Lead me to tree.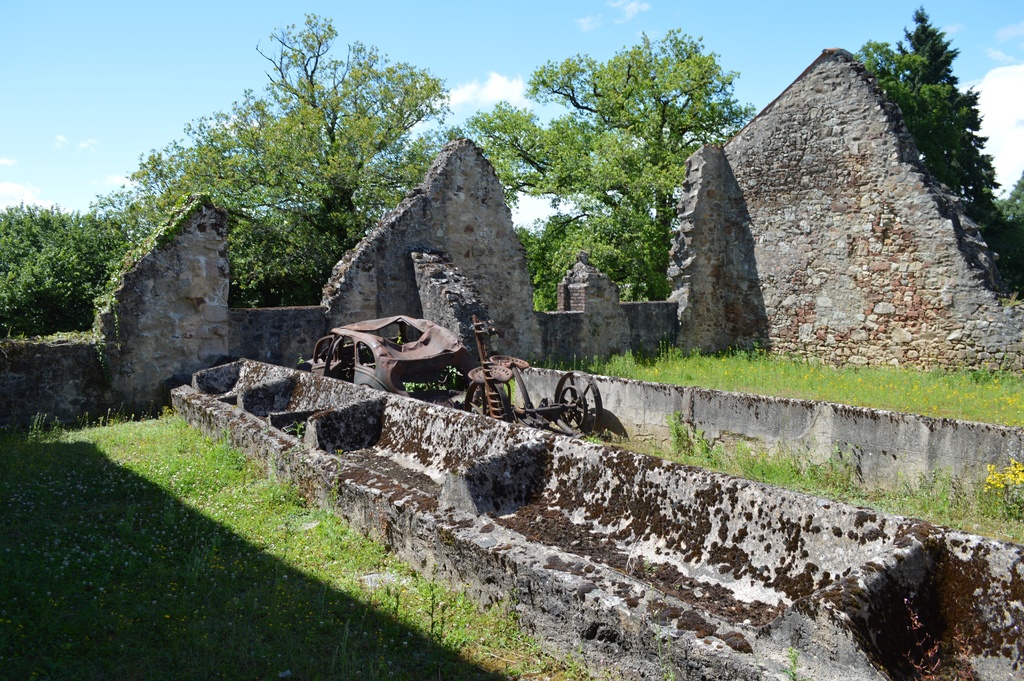
Lead to [998,177,1022,226].
